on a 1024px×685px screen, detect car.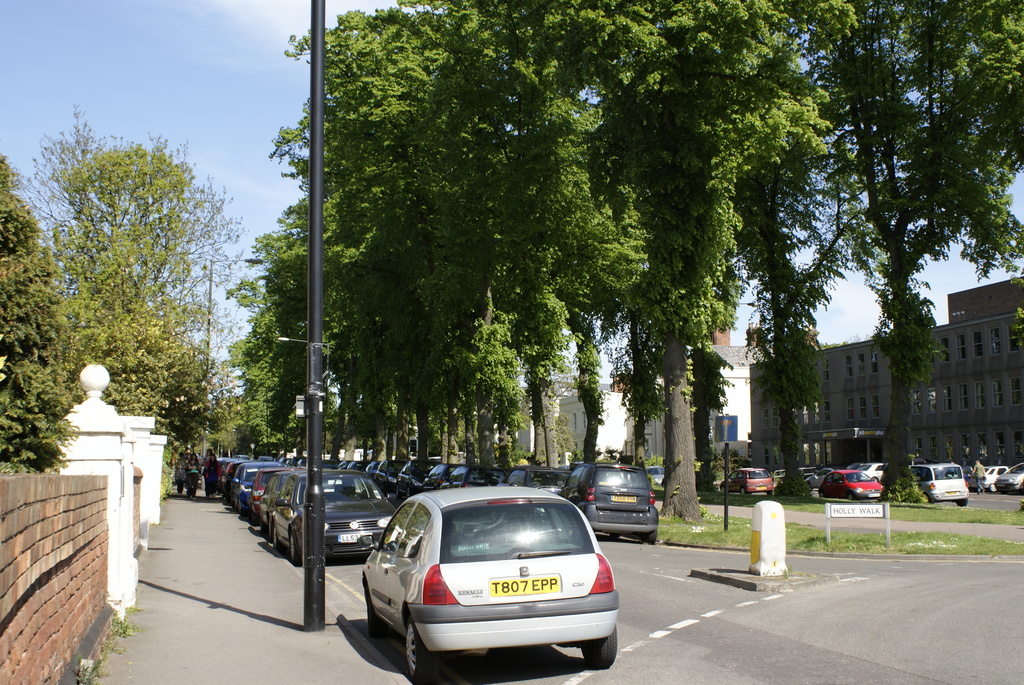
<bbox>234, 466, 278, 517</bbox>.
